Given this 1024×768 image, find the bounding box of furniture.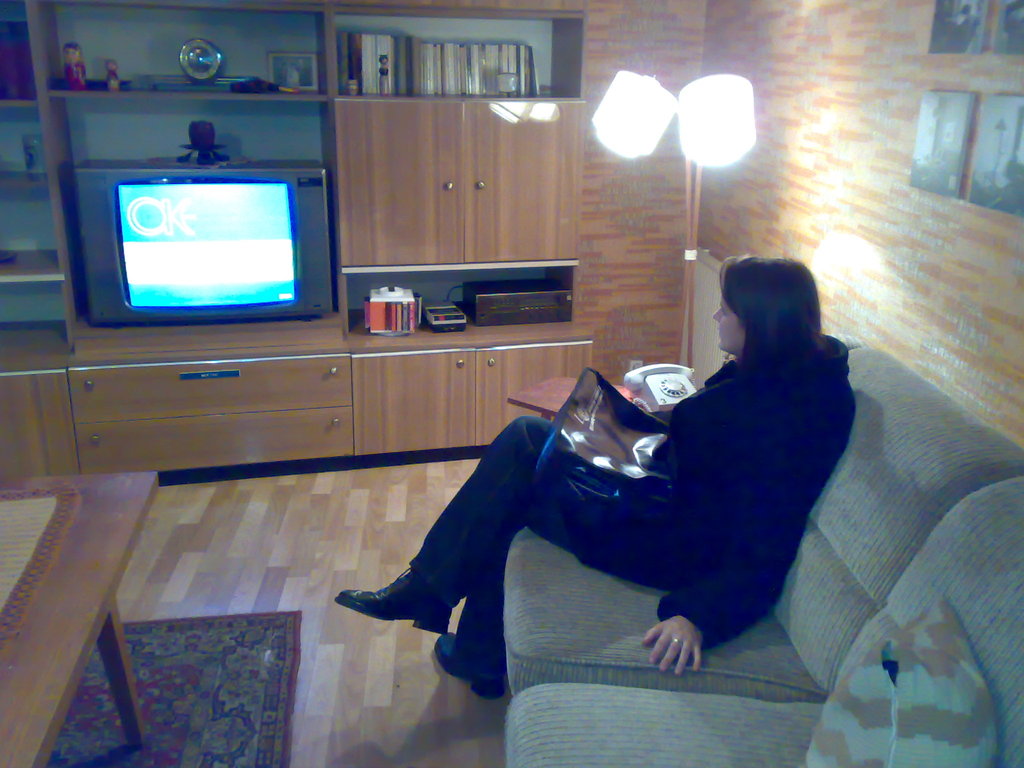
{"left": 0, "top": 475, "right": 166, "bottom": 767}.
